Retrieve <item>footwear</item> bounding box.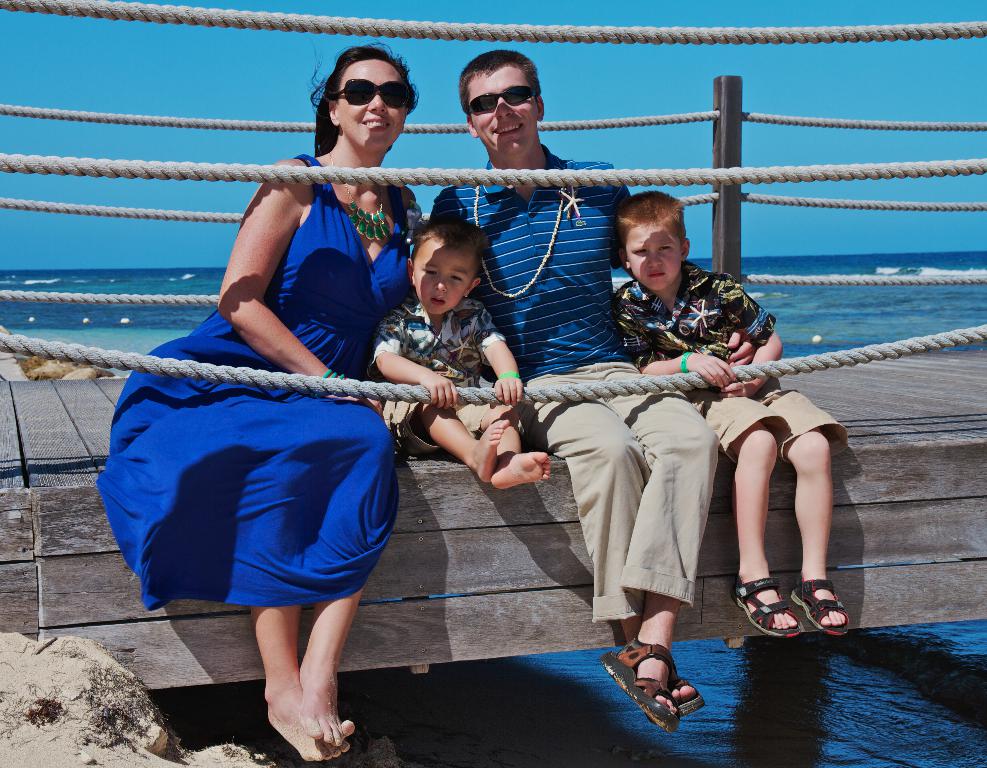
Bounding box: left=790, top=581, right=853, bottom=635.
